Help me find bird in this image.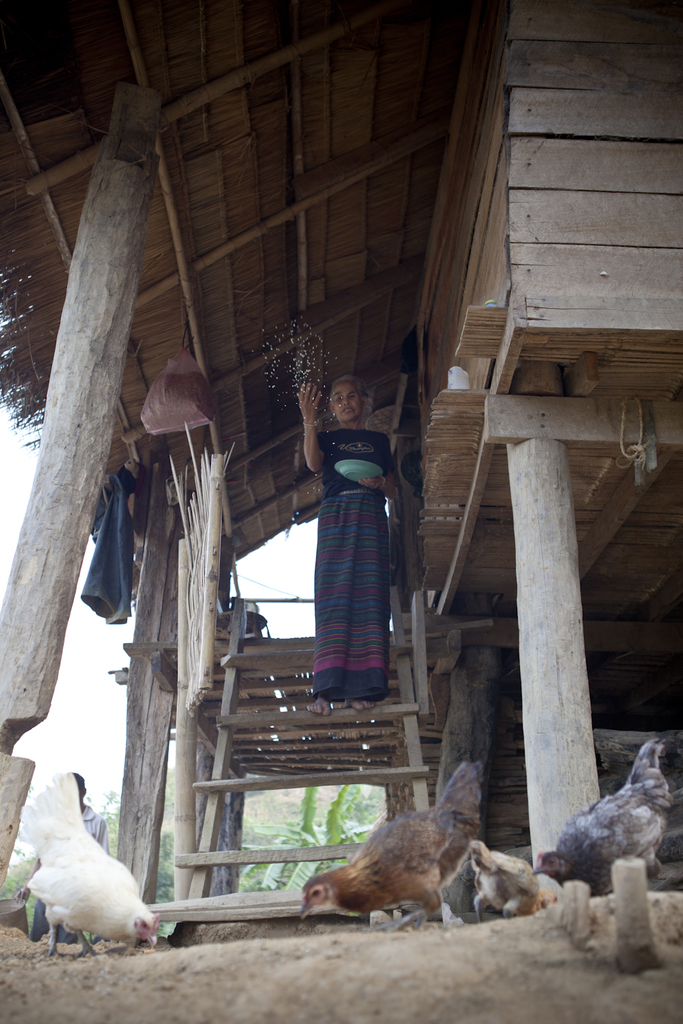
Found it: 13, 757, 160, 961.
